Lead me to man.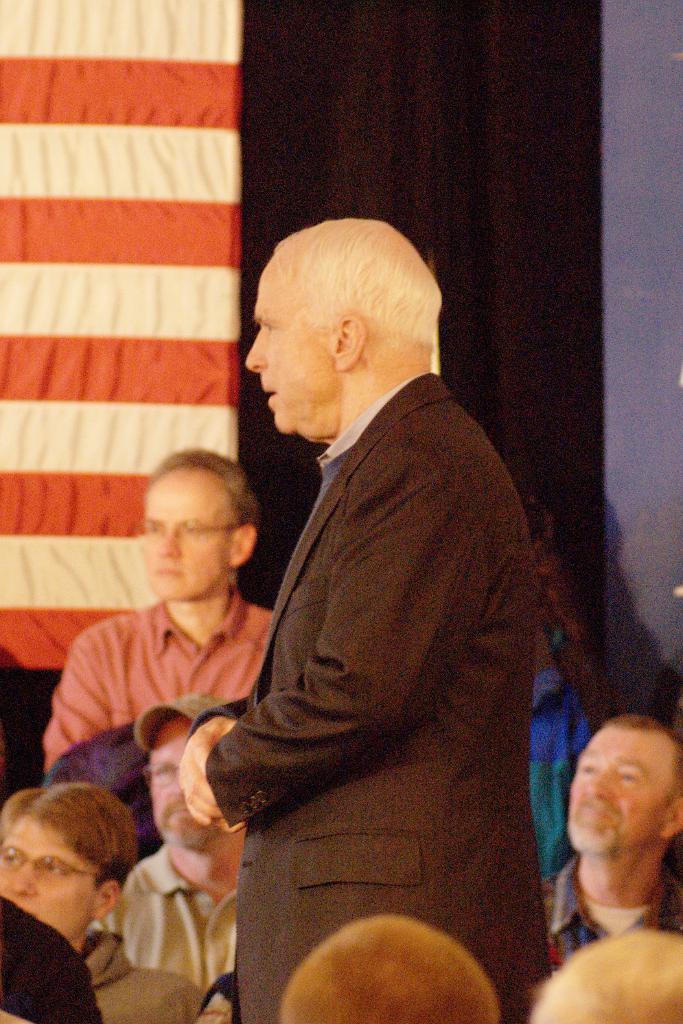
Lead to (532,924,682,1023).
